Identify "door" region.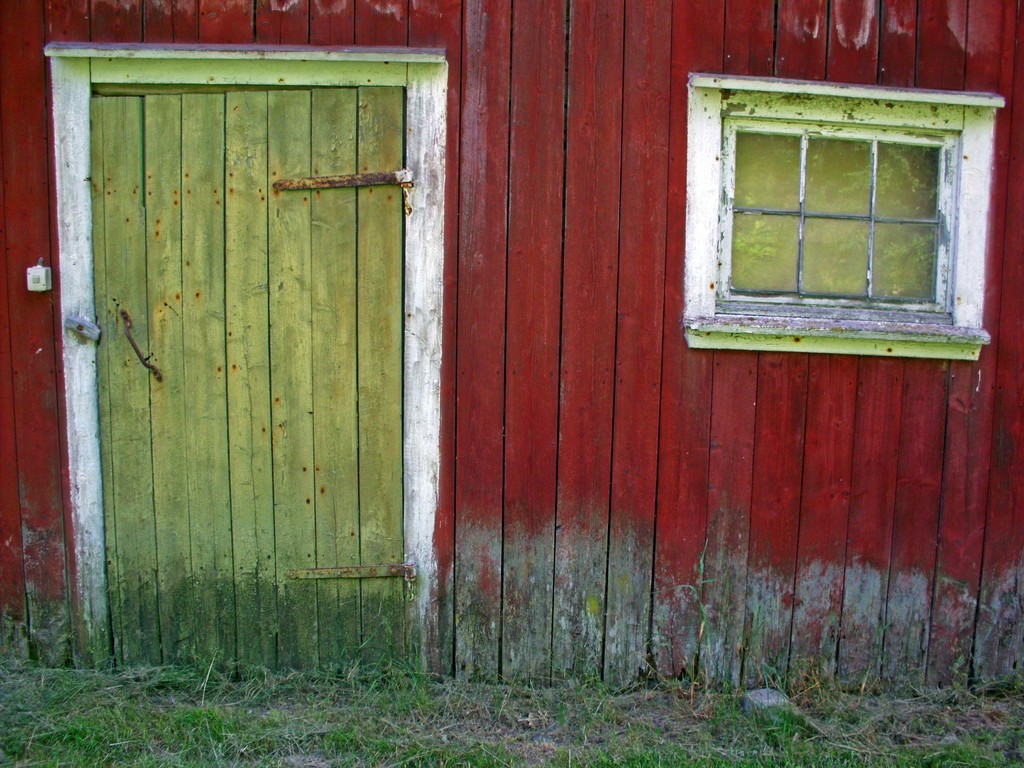
Region: box=[92, 87, 403, 666].
